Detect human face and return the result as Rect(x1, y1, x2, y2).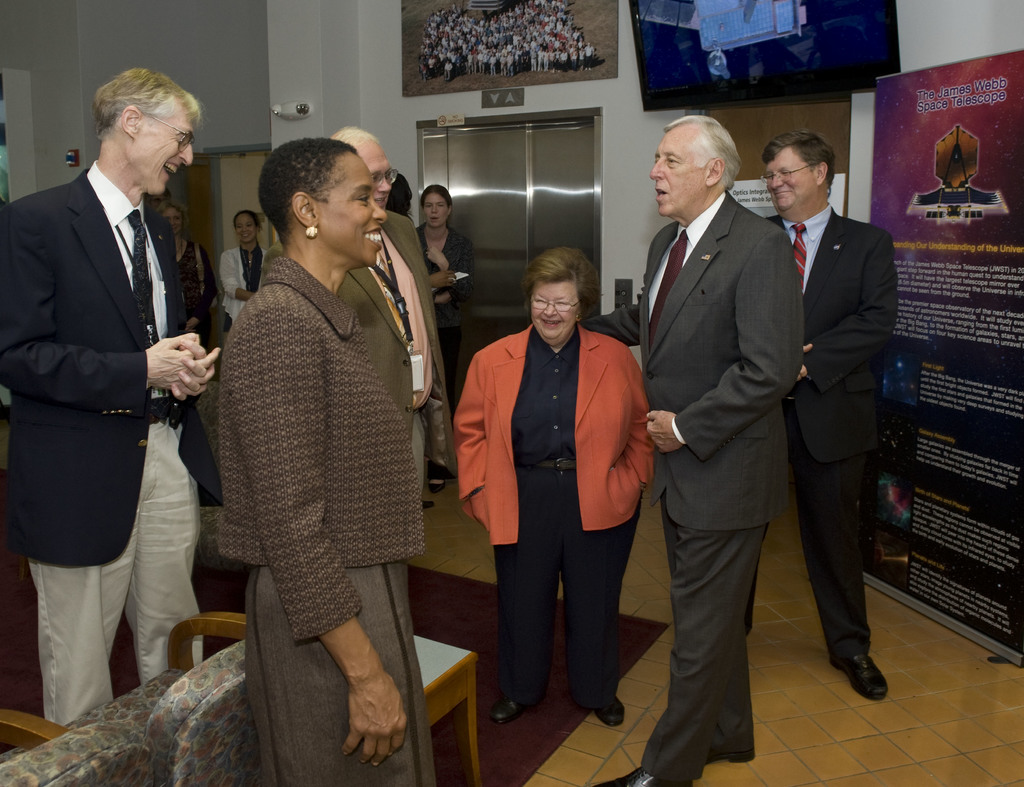
Rect(166, 205, 185, 232).
